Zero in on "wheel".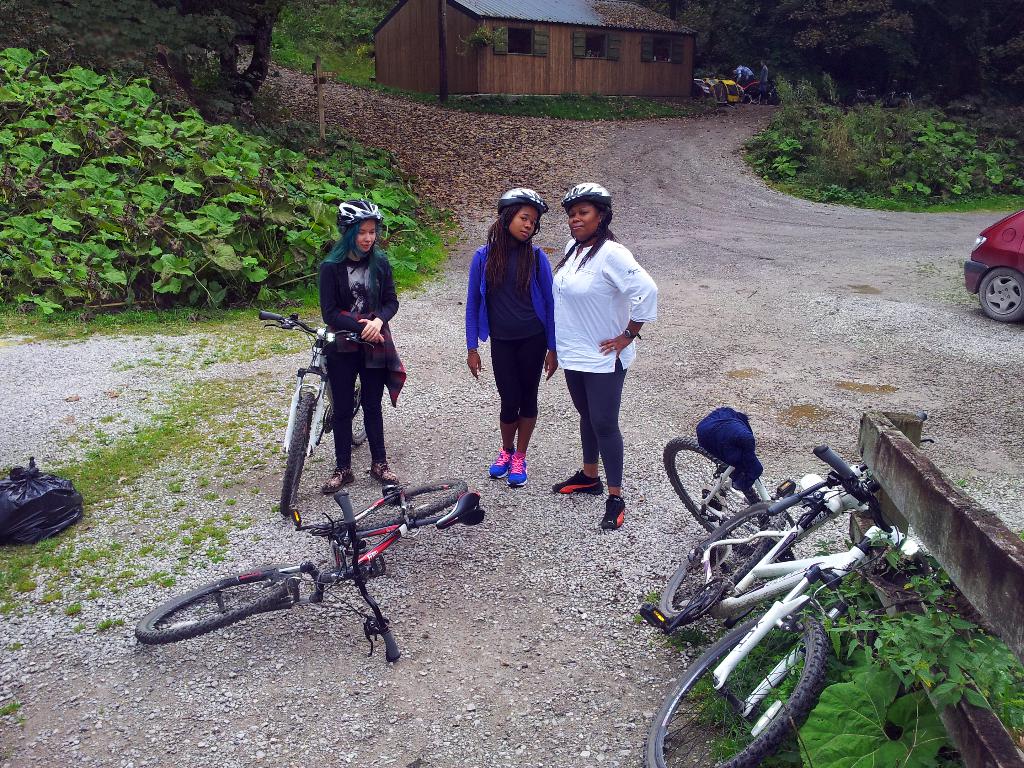
Zeroed in: <region>280, 392, 312, 515</region>.
